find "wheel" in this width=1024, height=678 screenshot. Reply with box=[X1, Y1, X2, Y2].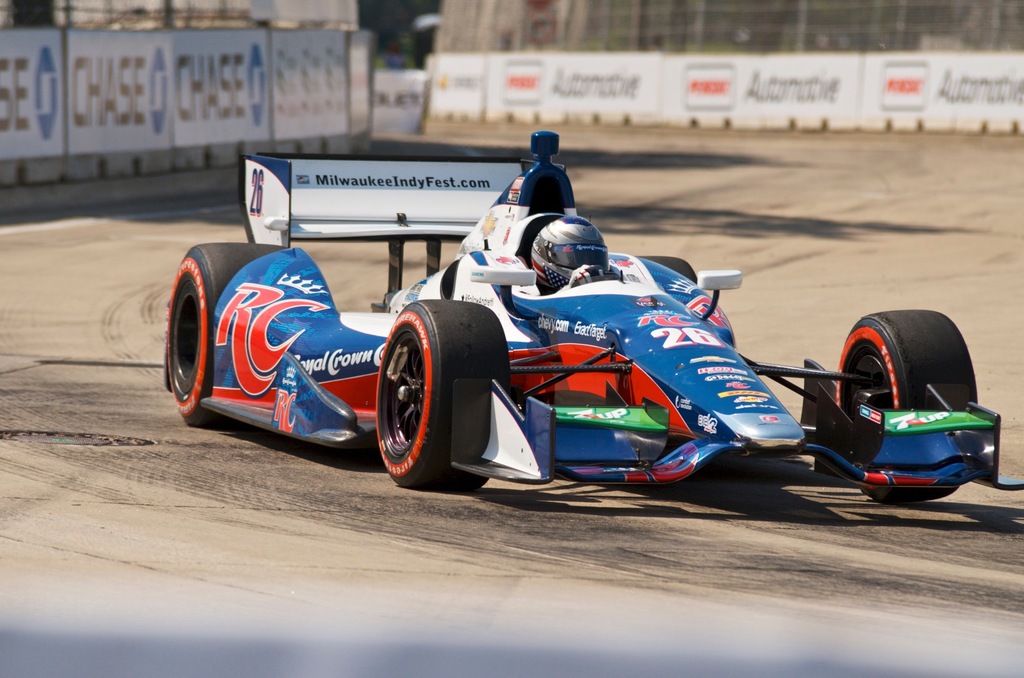
box=[838, 306, 975, 440].
